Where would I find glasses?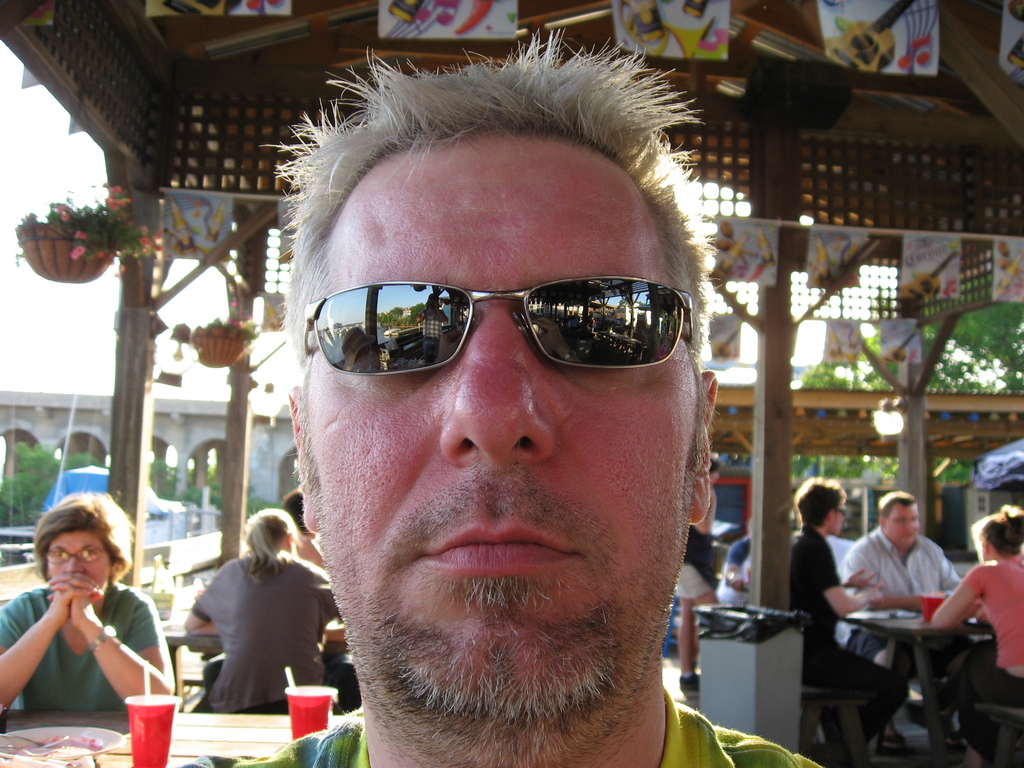
At [309,262,701,390].
